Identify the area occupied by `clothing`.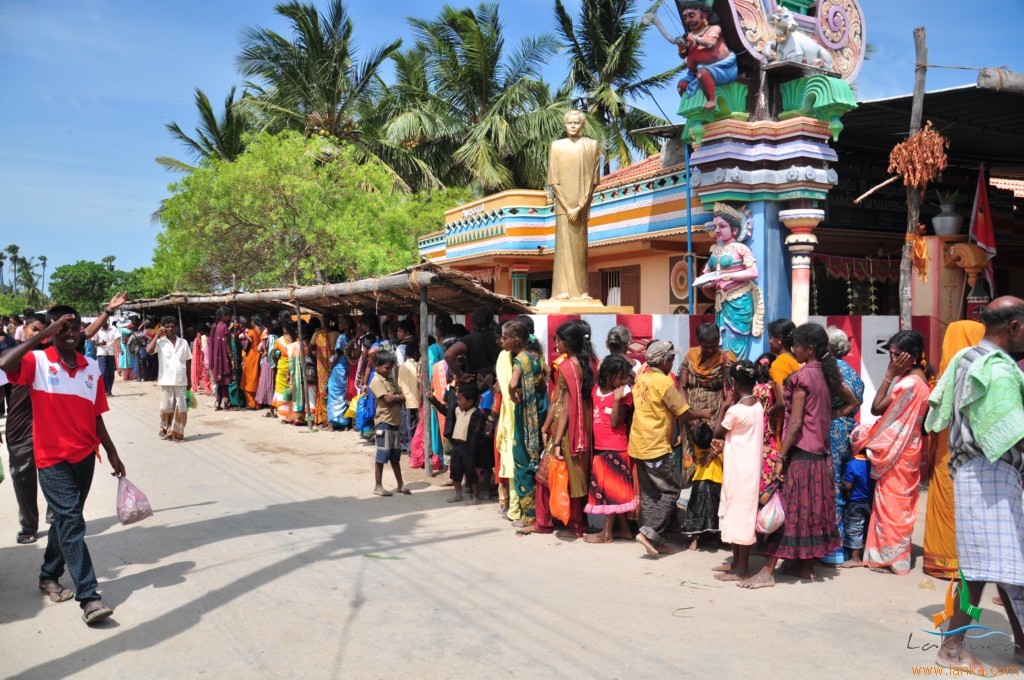
Area: Rect(239, 321, 266, 409).
